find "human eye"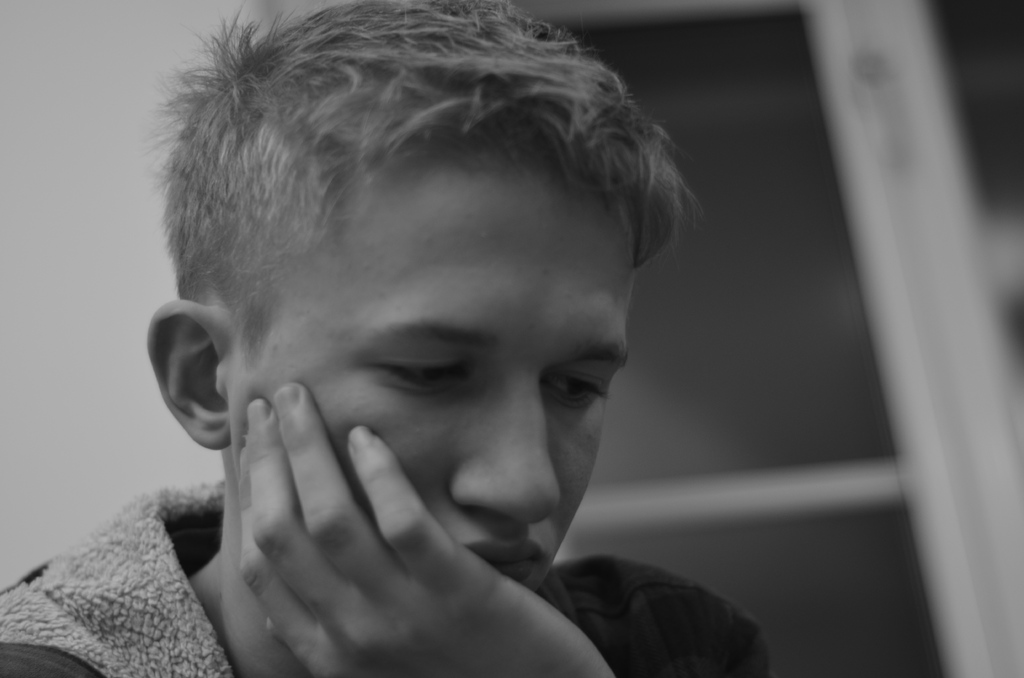
527:364:610:437
